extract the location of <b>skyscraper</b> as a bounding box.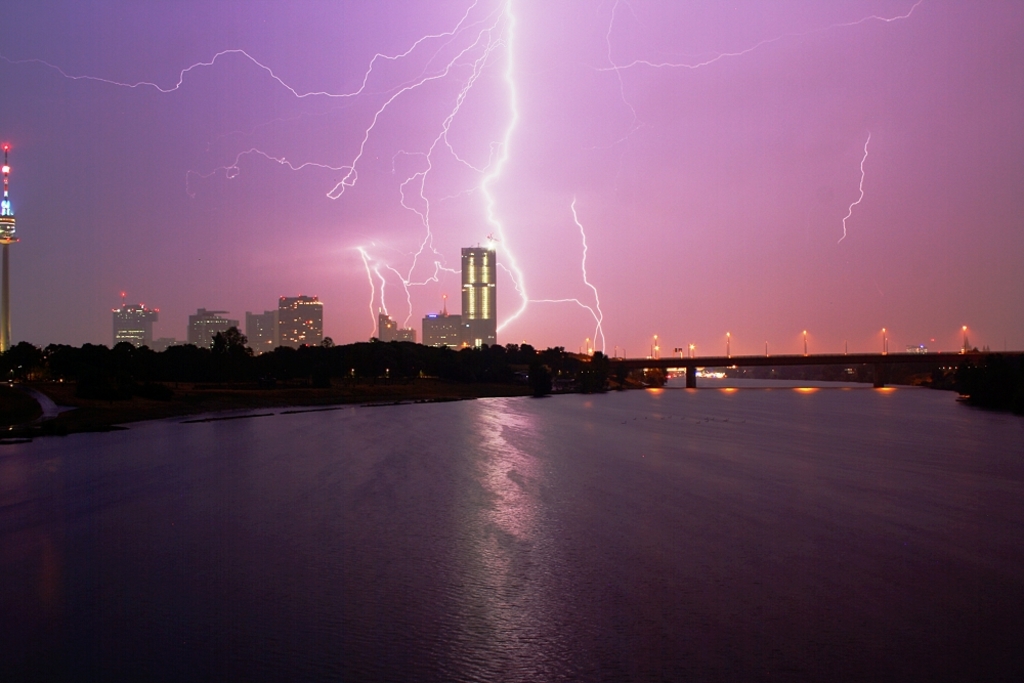
locate(183, 316, 244, 346).
